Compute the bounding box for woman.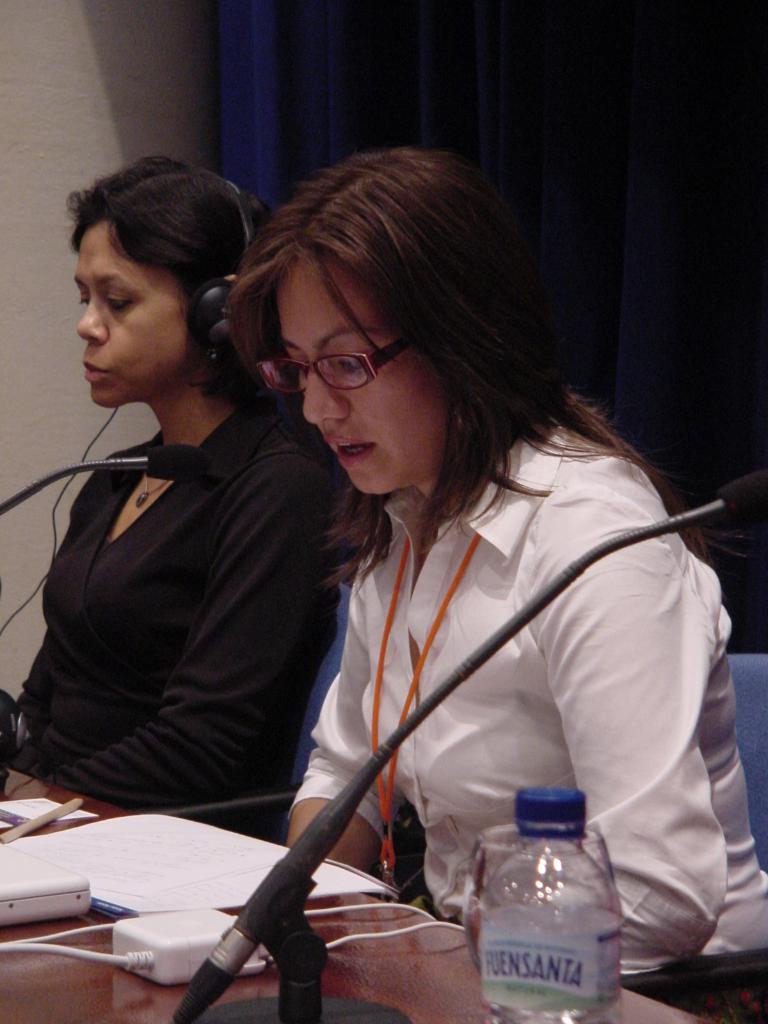
[212,166,767,965].
